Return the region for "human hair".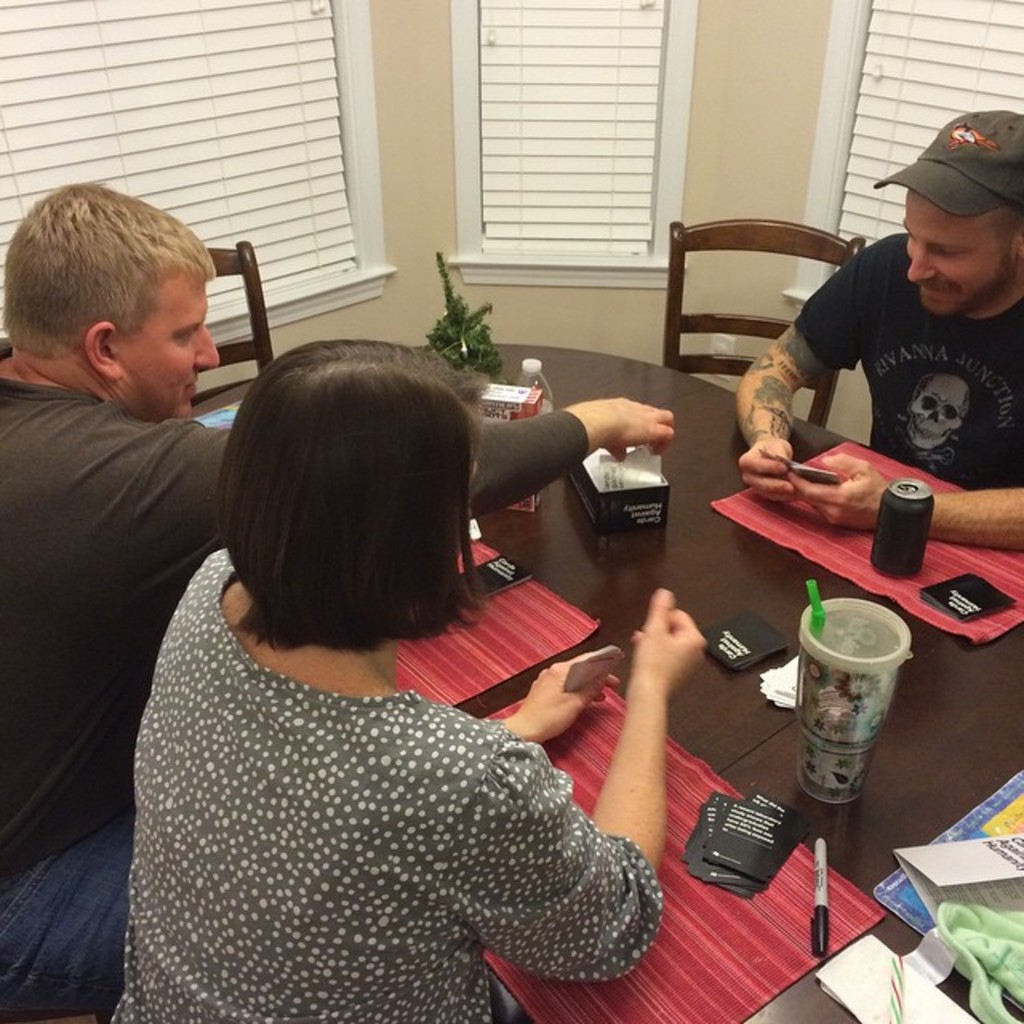
(x1=216, y1=326, x2=507, y2=683).
